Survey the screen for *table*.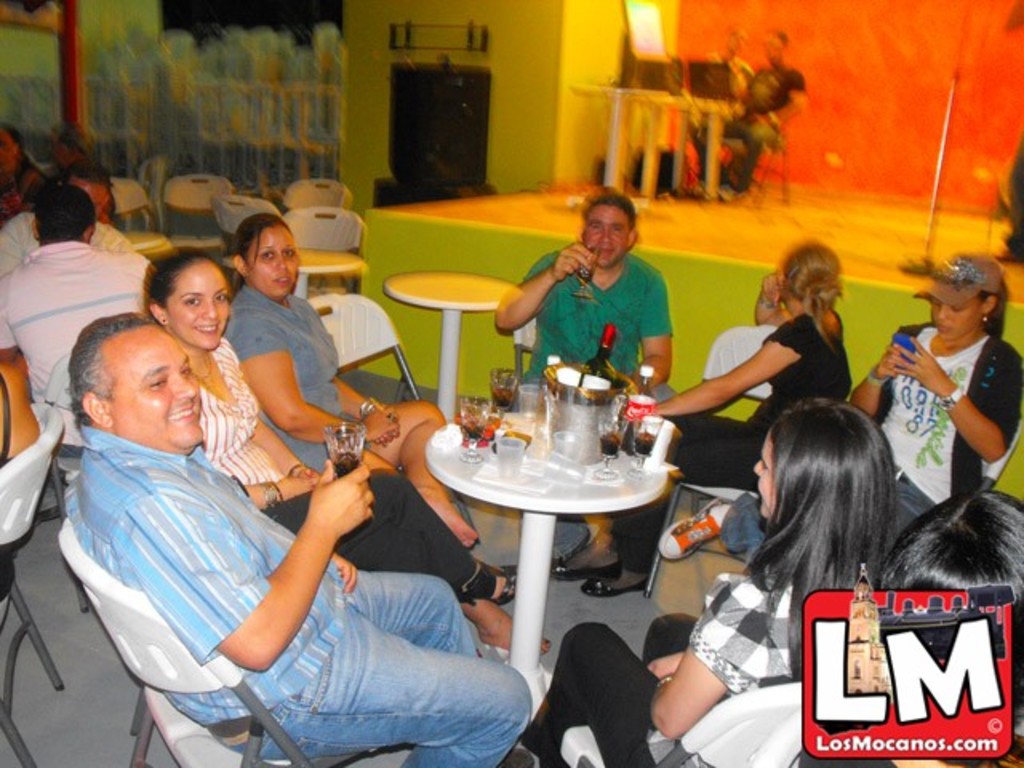
Survey found: <region>669, 91, 750, 210</region>.
